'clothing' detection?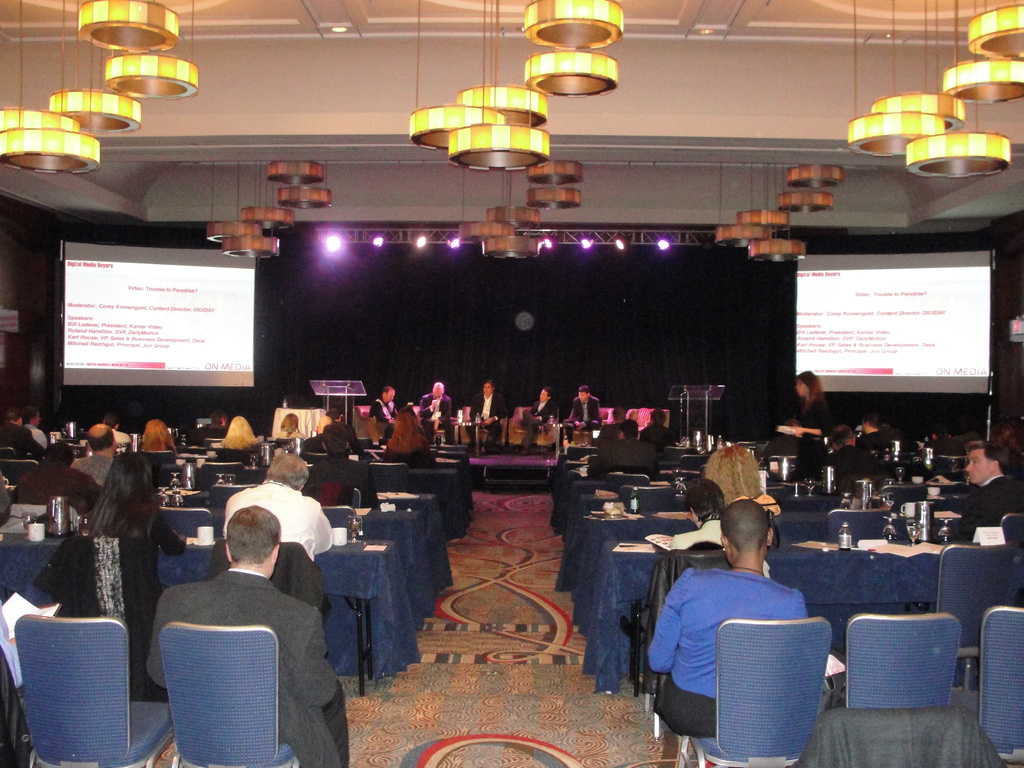
detection(319, 419, 358, 450)
